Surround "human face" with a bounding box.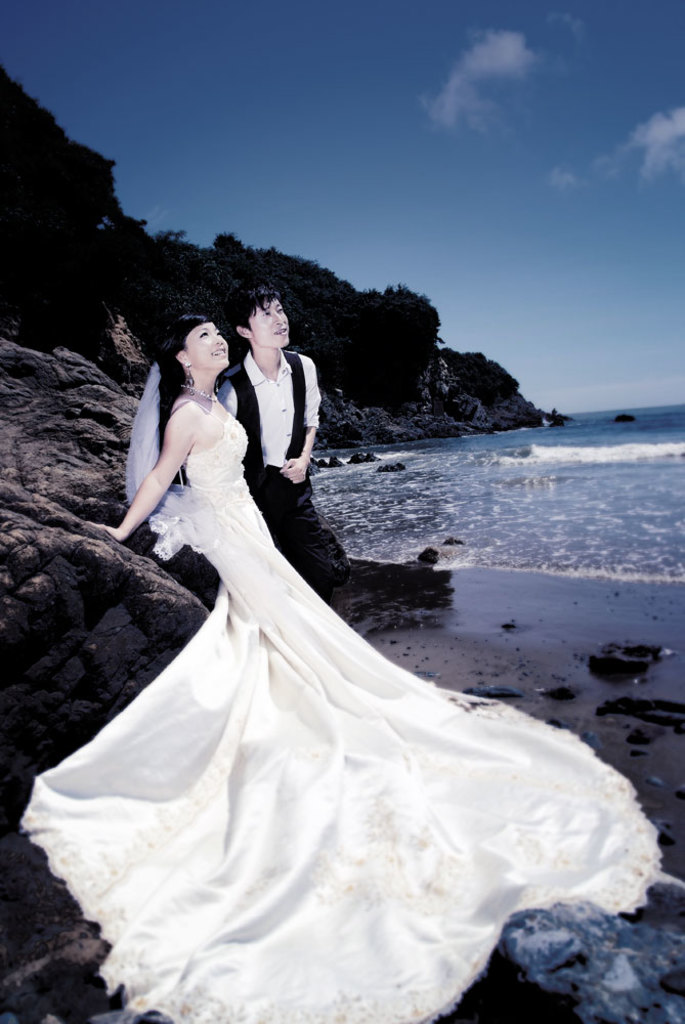
(185,318,227,370).
